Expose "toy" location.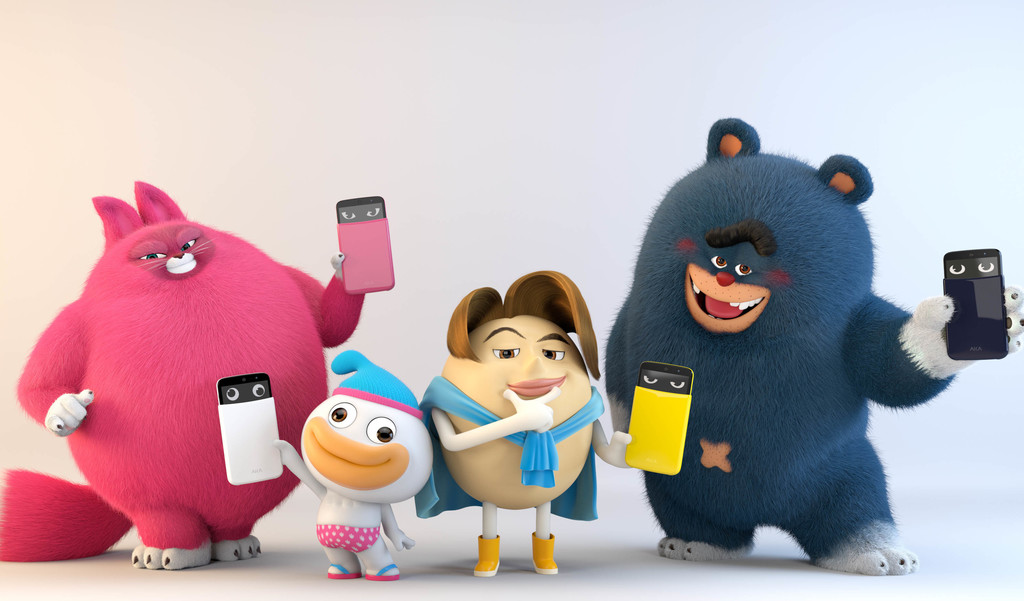
Exposed at box=[274, 346, 435, 581].
